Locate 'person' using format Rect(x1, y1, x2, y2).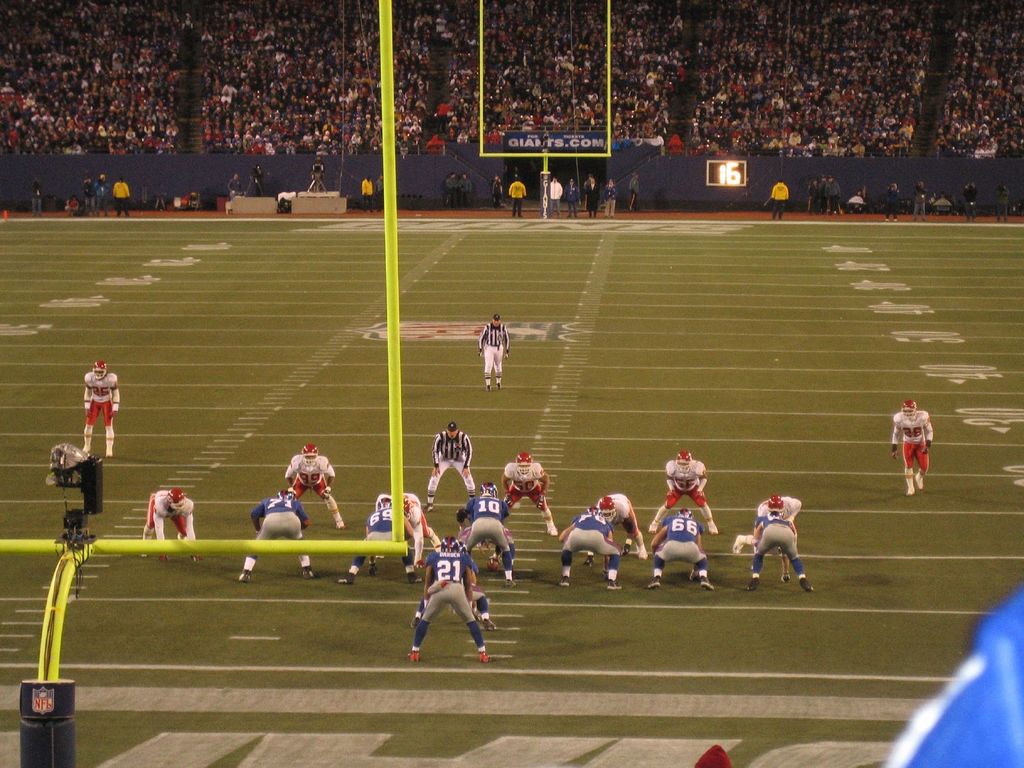
Rect(818, 172, 844, 211).
